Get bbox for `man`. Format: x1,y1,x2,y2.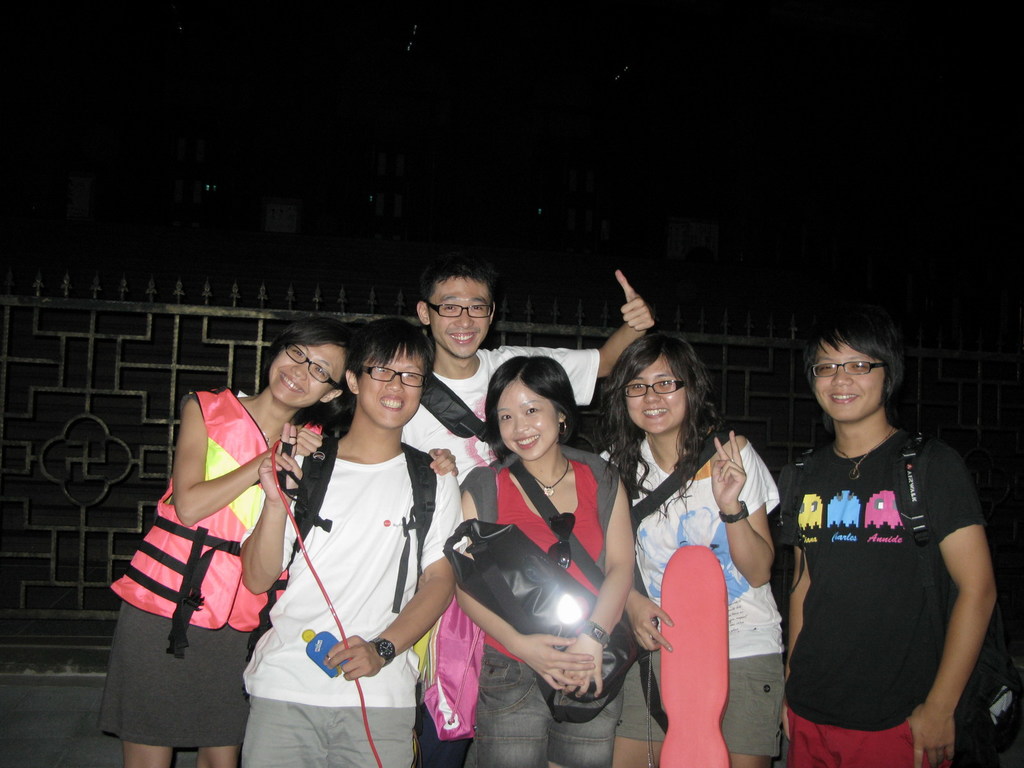
406,268,661,767.
